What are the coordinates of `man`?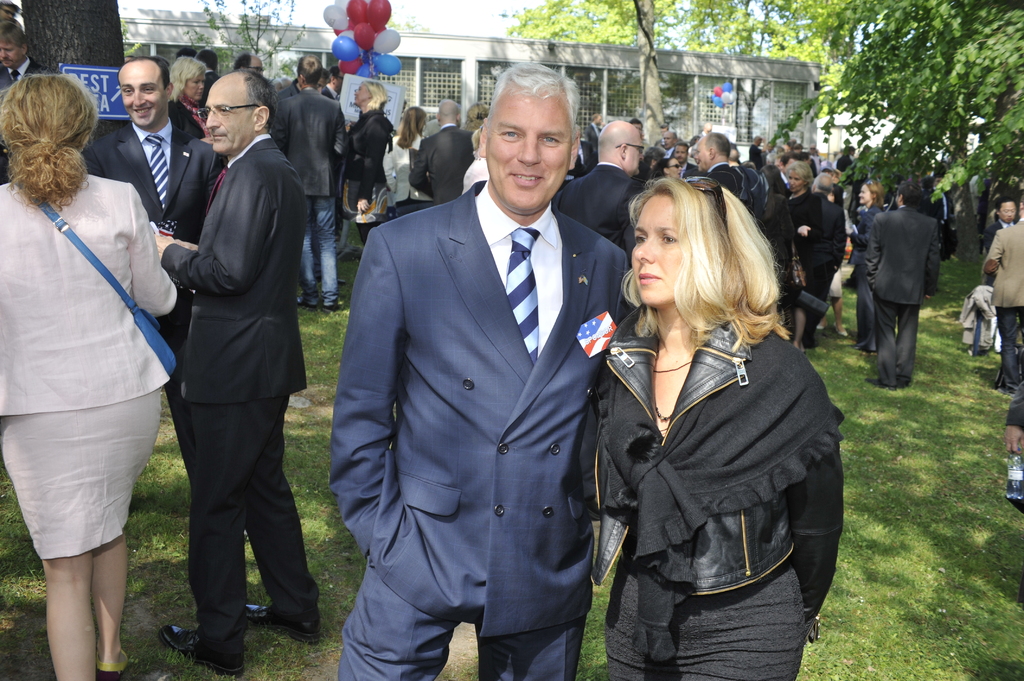
box(981, 197, 1023, 391).
